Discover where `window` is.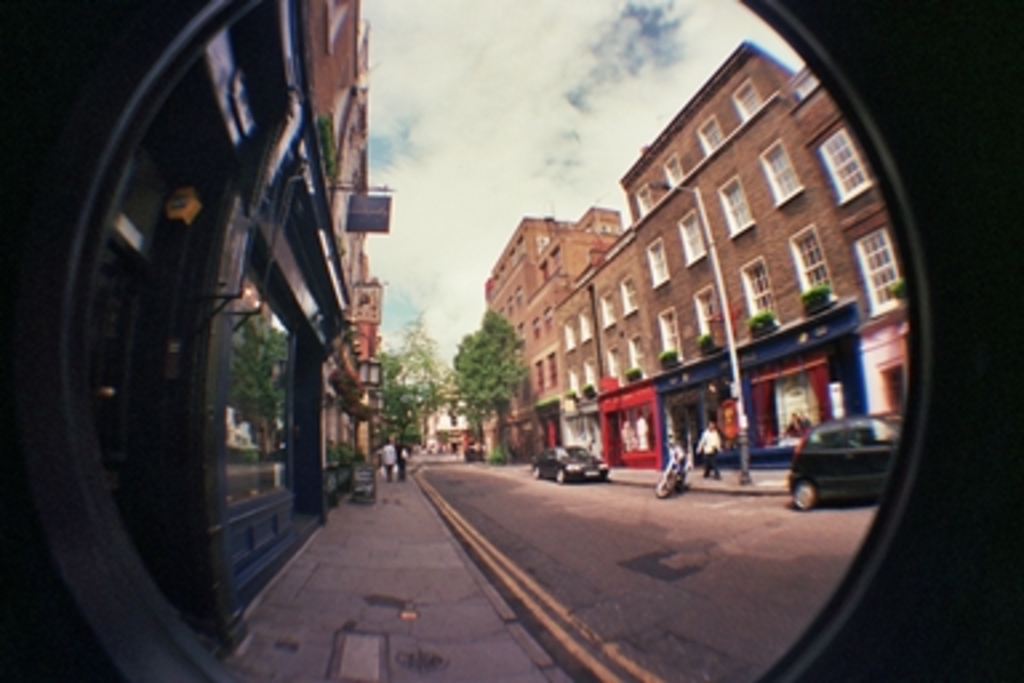
Discovered at box(792, 219, 829, 304).
